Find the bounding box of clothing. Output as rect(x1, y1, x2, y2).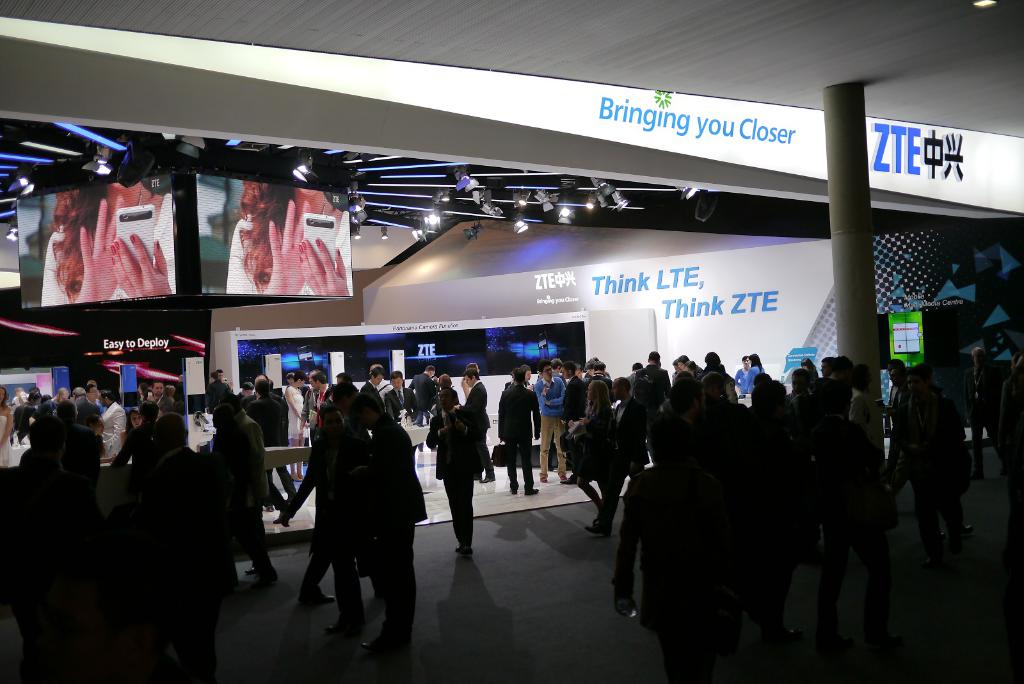
rect(500, 382, 540, 475).
